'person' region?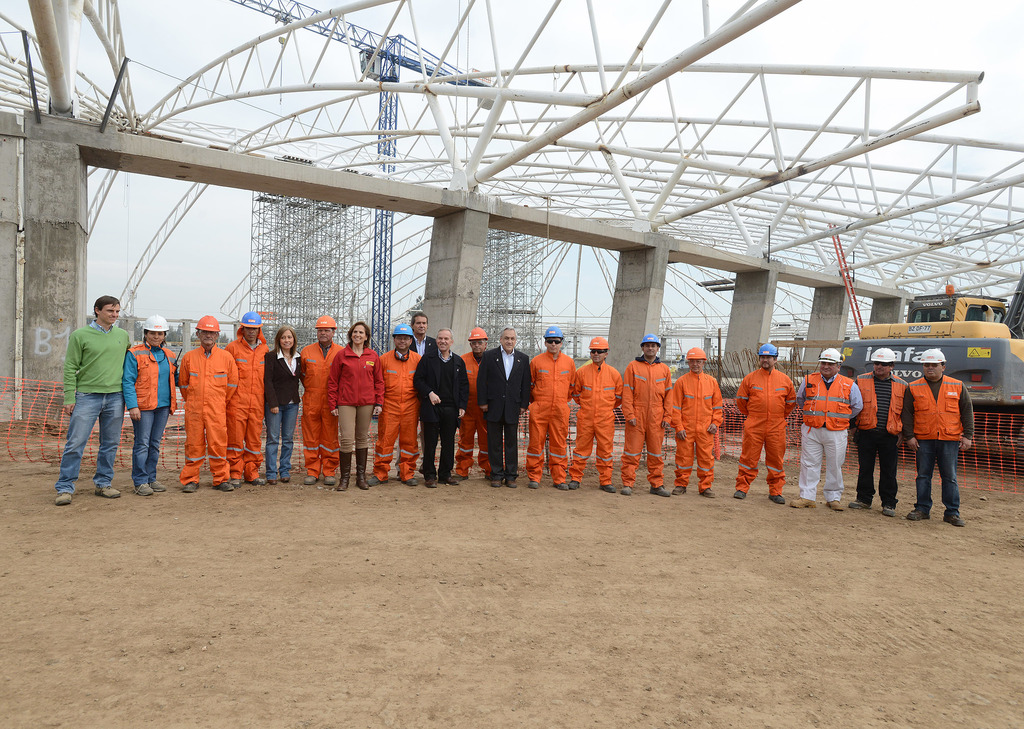
detection(574, 340, 623, 489)
